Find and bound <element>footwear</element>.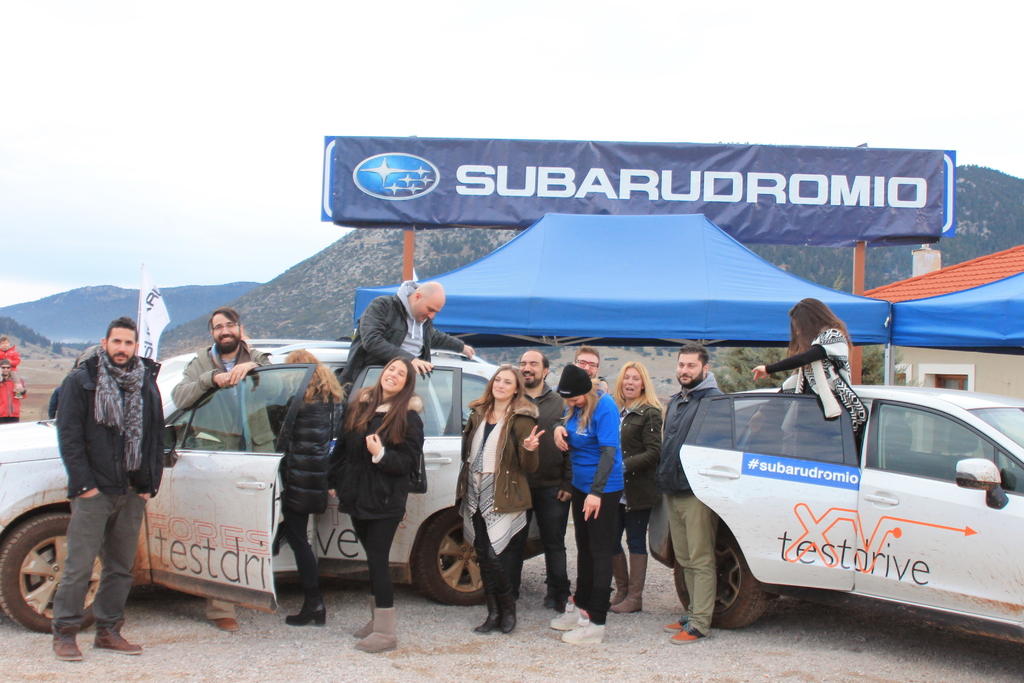
Bound: 660:616:684:633.
